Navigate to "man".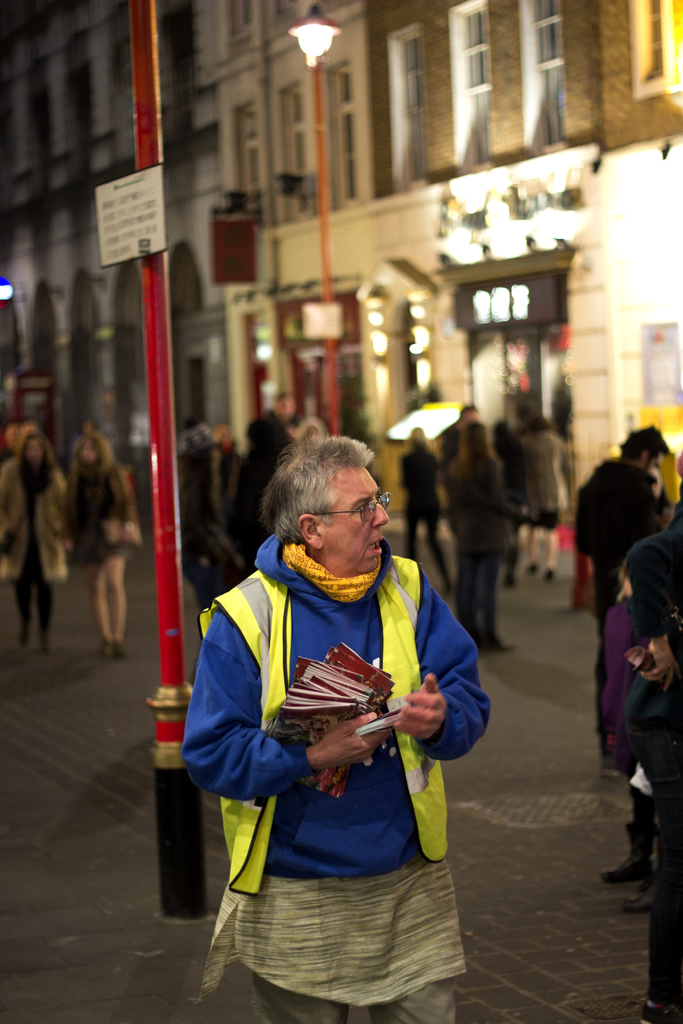
Navigation target: box(573, 417, 667, 776).
